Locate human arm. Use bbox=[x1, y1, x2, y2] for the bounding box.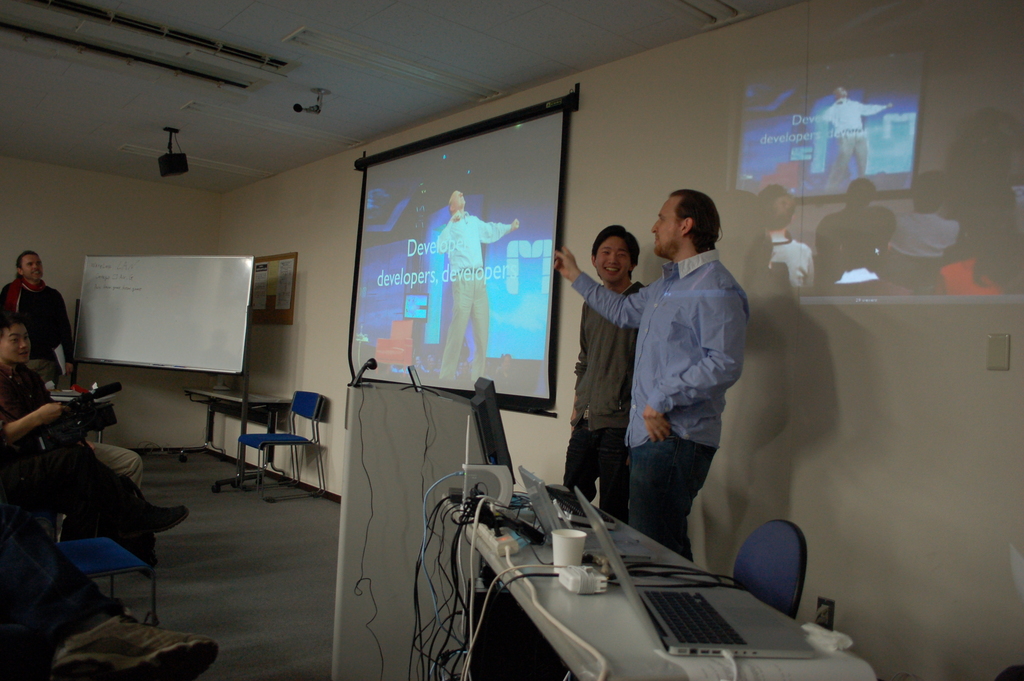
bbox=[0, 370, 67, 445].
